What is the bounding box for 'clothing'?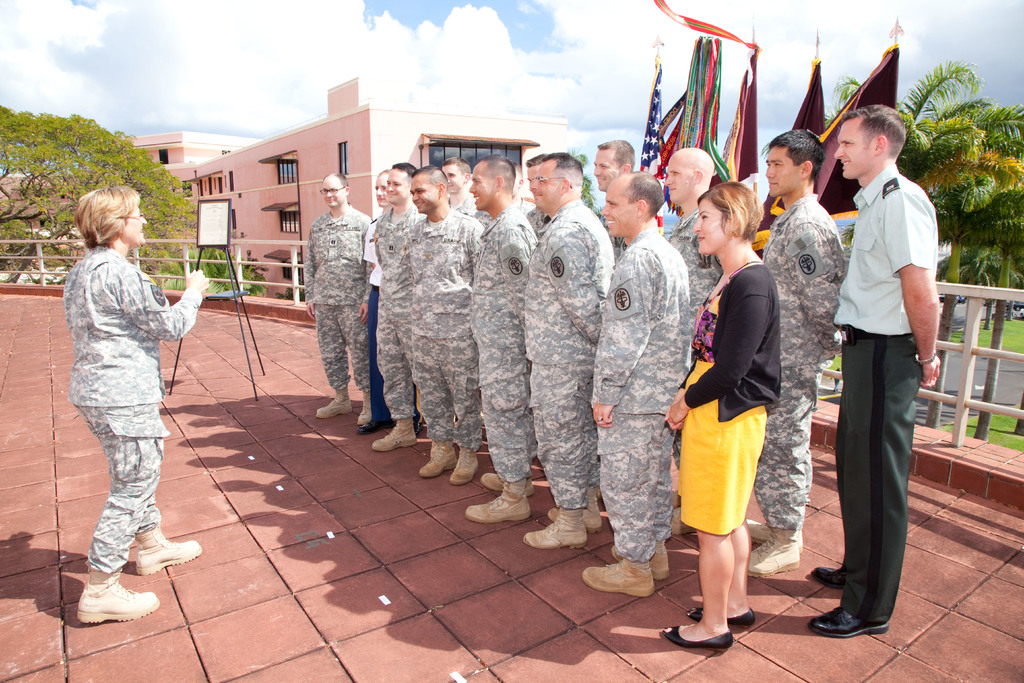
<bbox>55, 186, 197, 604</bbox>.
